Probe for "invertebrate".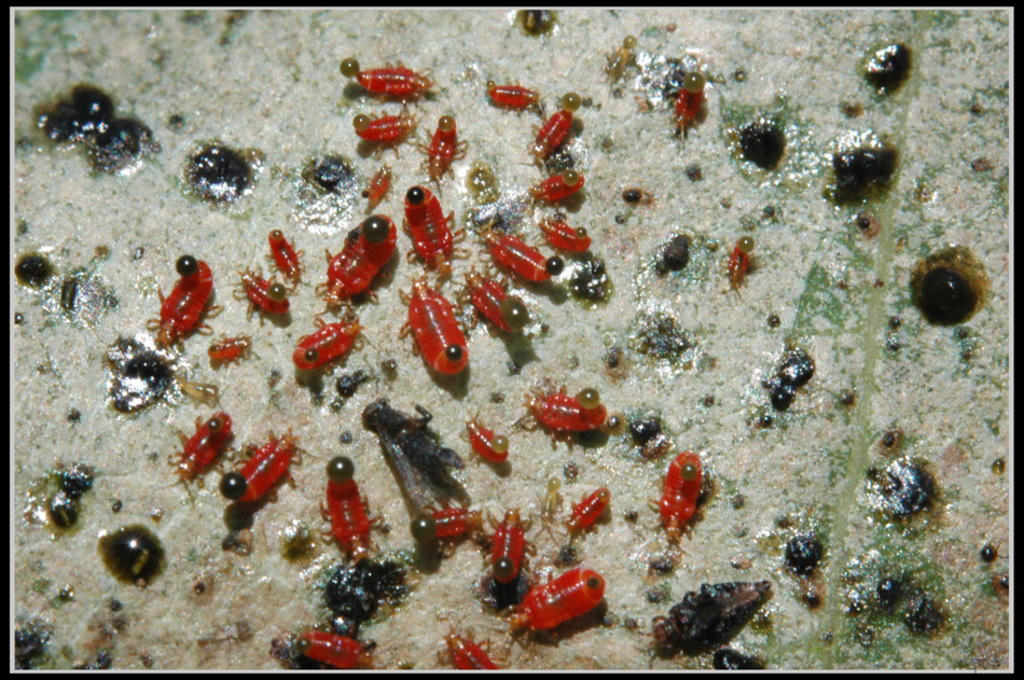
Probe result: left=316, top=213, right=401, bottom=317.
